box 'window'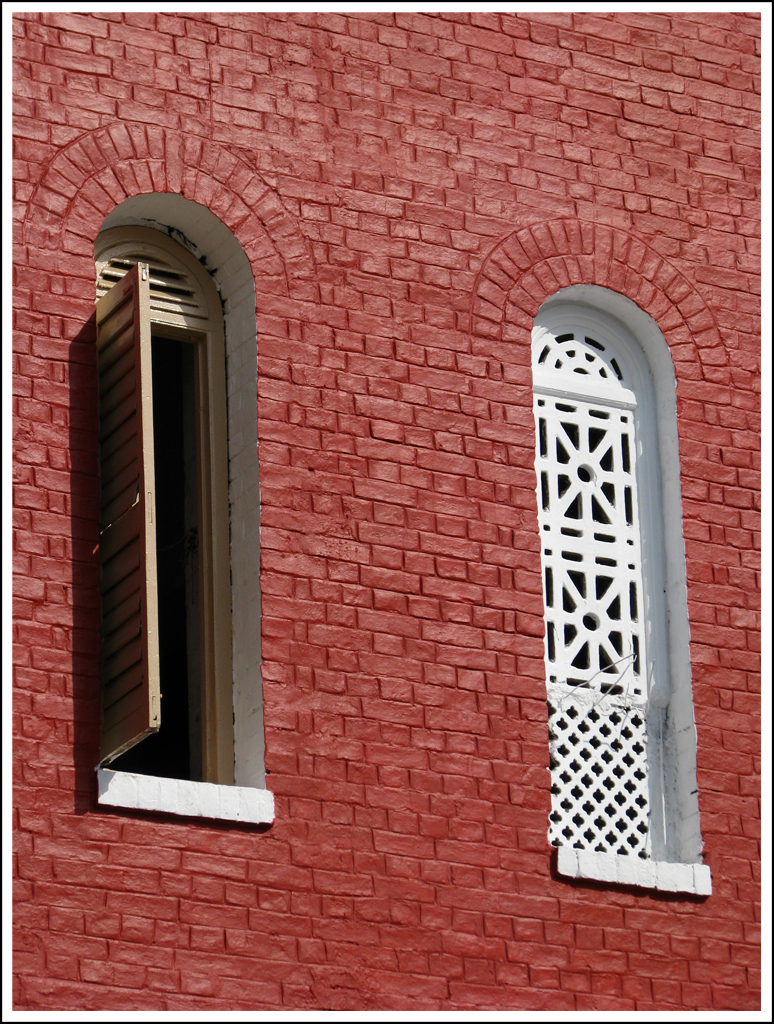
521 288 716 893
